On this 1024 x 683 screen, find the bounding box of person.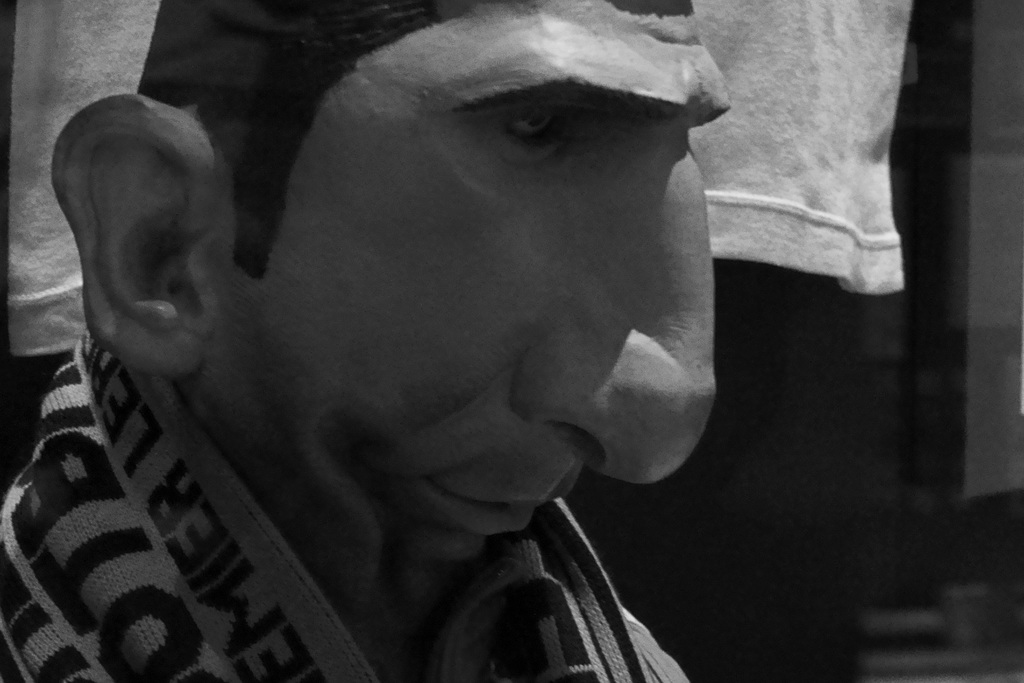
Bounding box: [0, 1, 784, 666].
